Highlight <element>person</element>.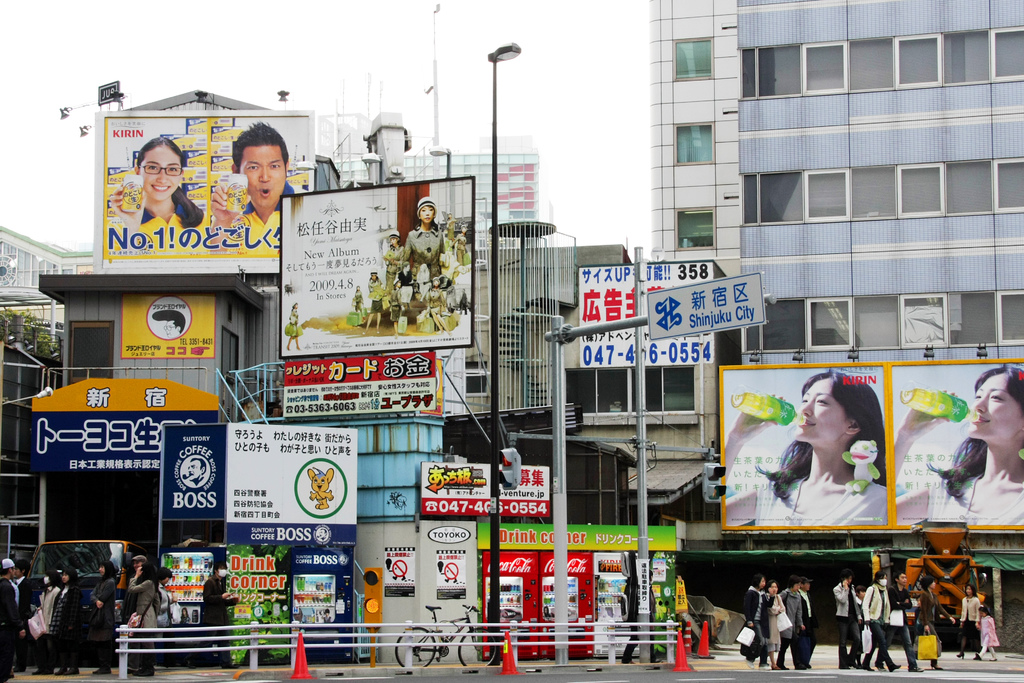
Highlighted region: <box>213,117,300,248</box>.
